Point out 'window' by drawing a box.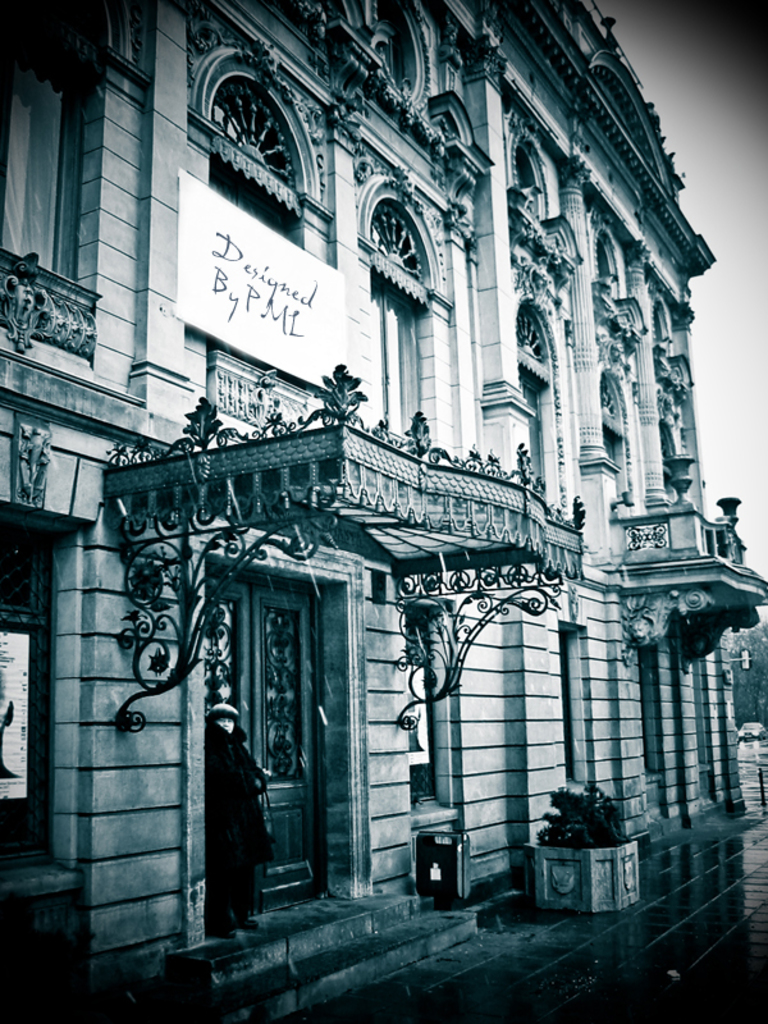
pyautogui.locateOnScreen(516, 311, 566, 499).
